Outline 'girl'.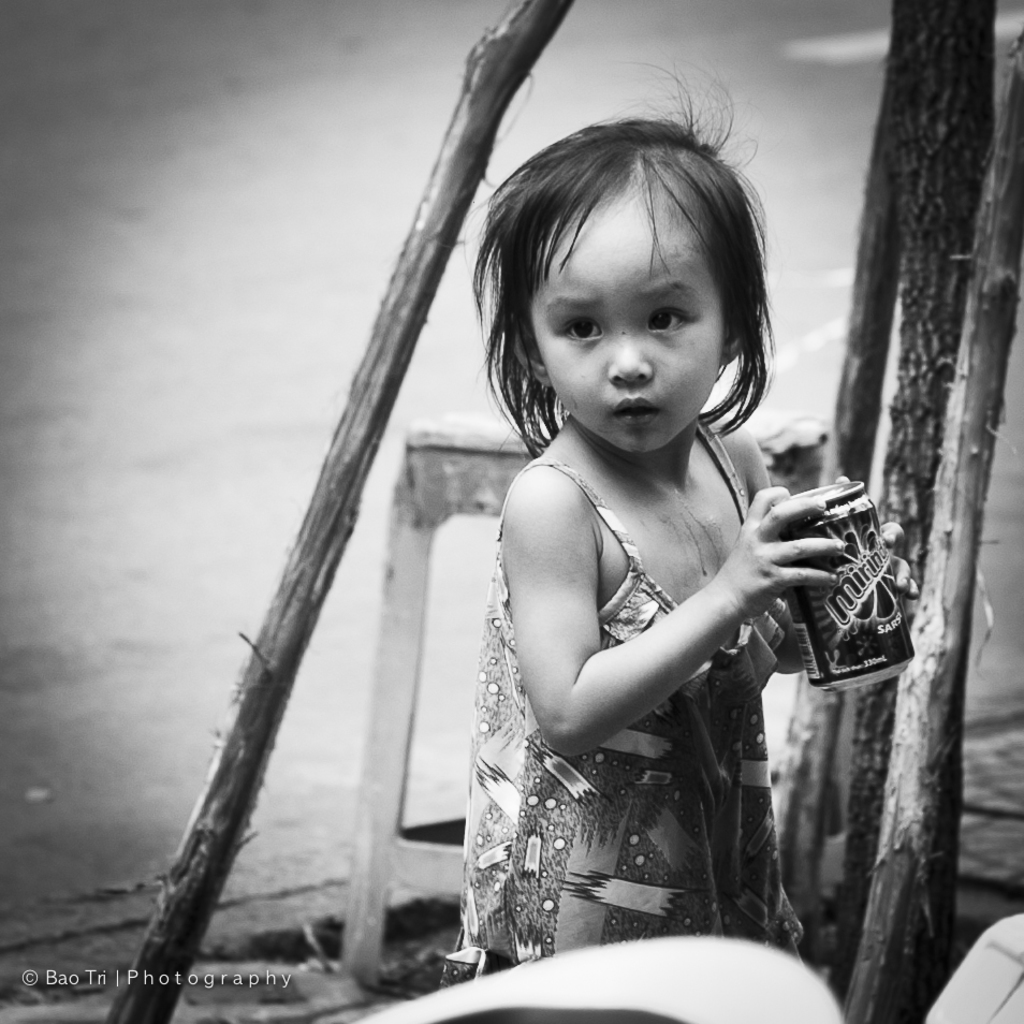
Outline: [x1=445, y1=56, x2=916, y2=989].
